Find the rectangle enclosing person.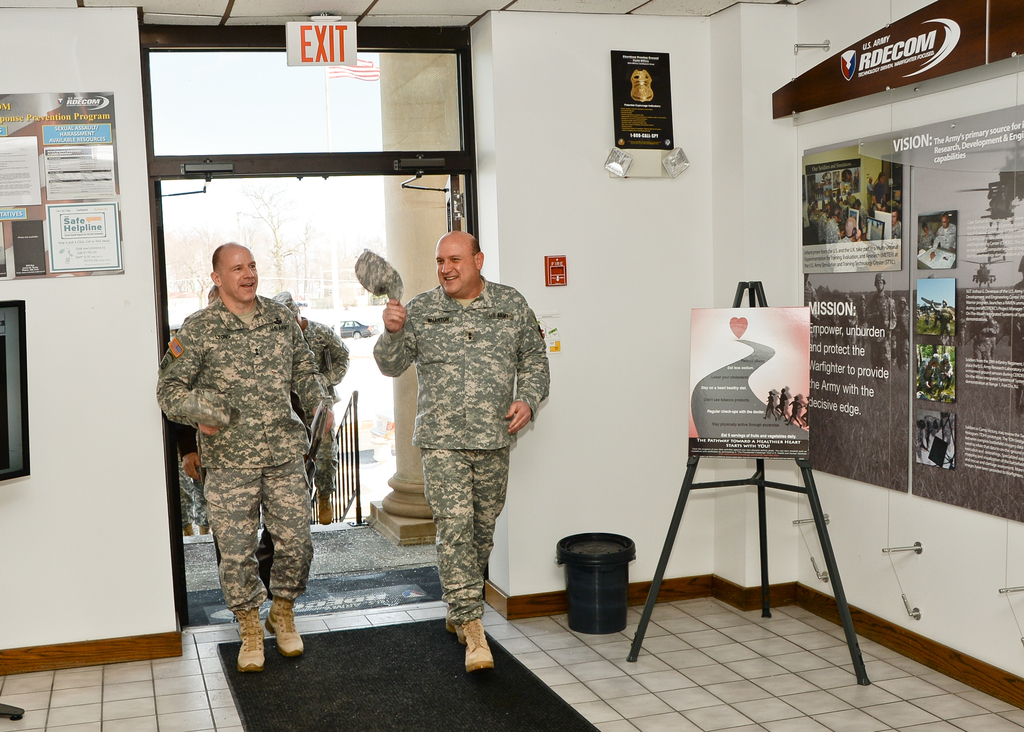
(left=384, top=218, right=545, bottom=683).
